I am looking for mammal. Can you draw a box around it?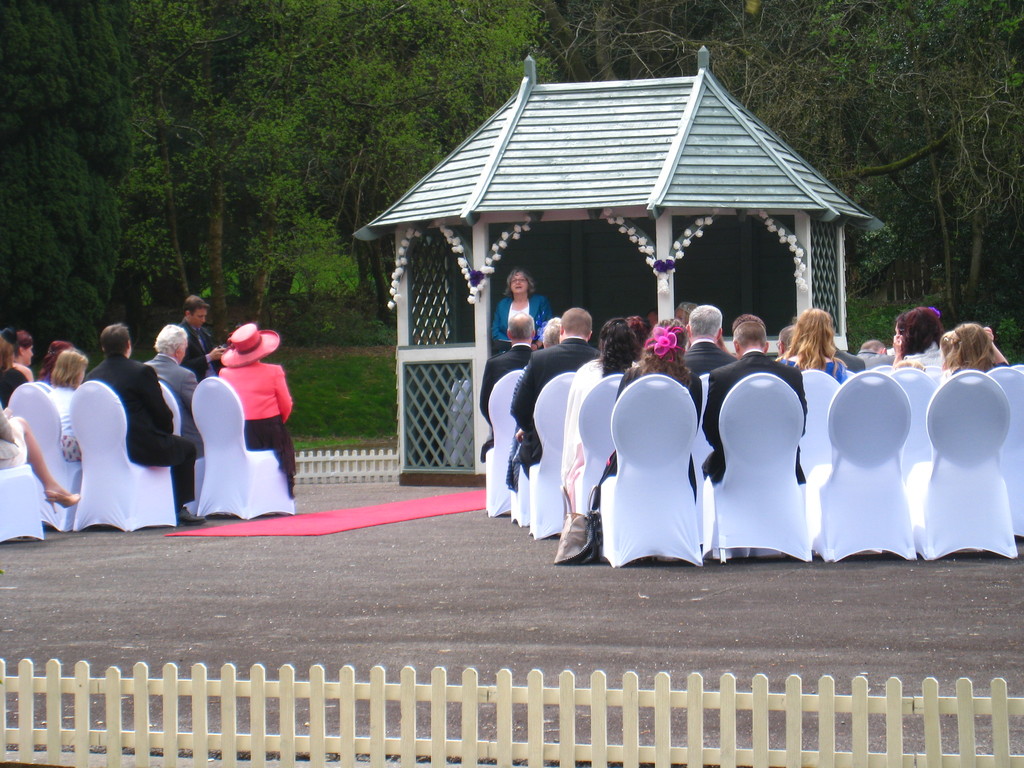
Sure, the bounding box is [0,400,81,511].
